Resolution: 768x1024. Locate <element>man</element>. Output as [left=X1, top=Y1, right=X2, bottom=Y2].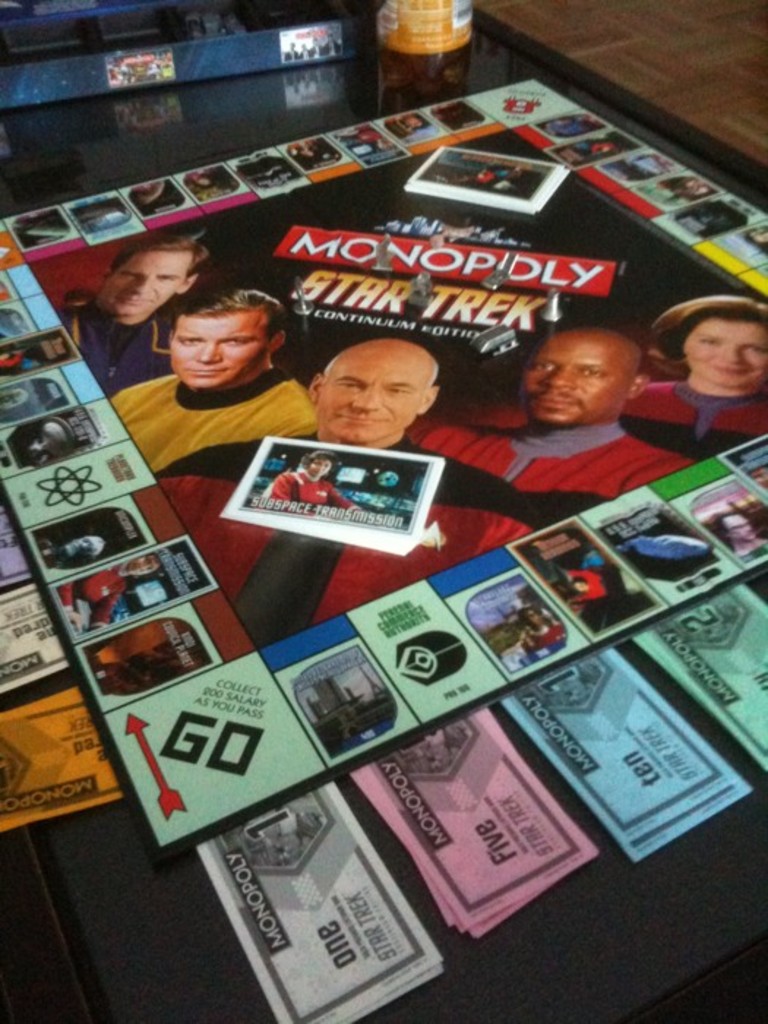
[left=110, top=269, right=332, bottom=451].
